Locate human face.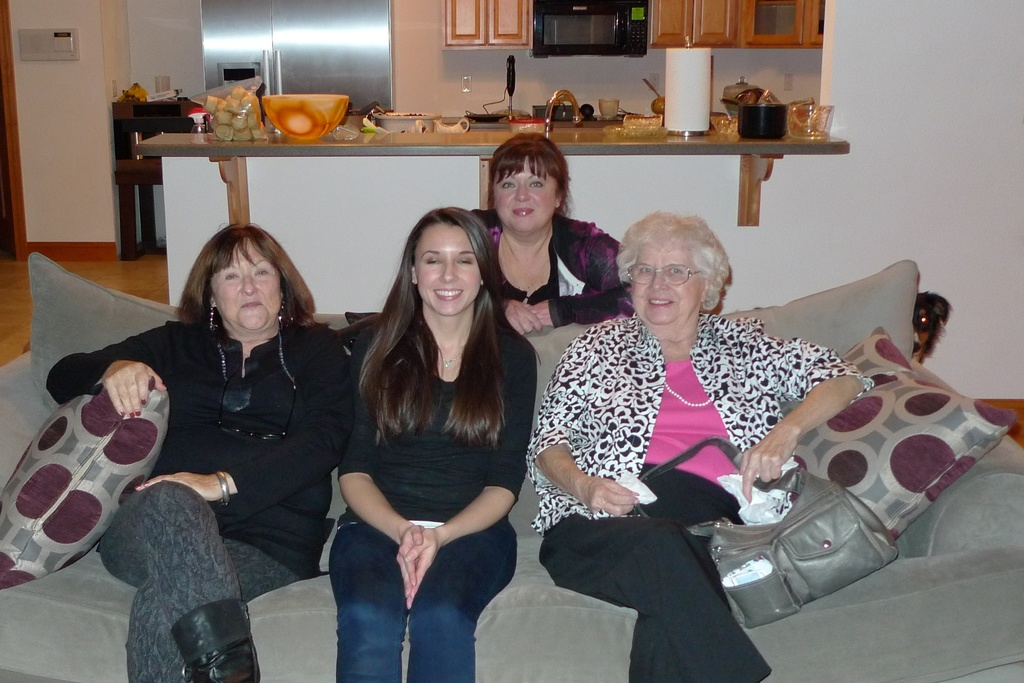
Bounding box: l=413, t=218, r=479, b=311.
